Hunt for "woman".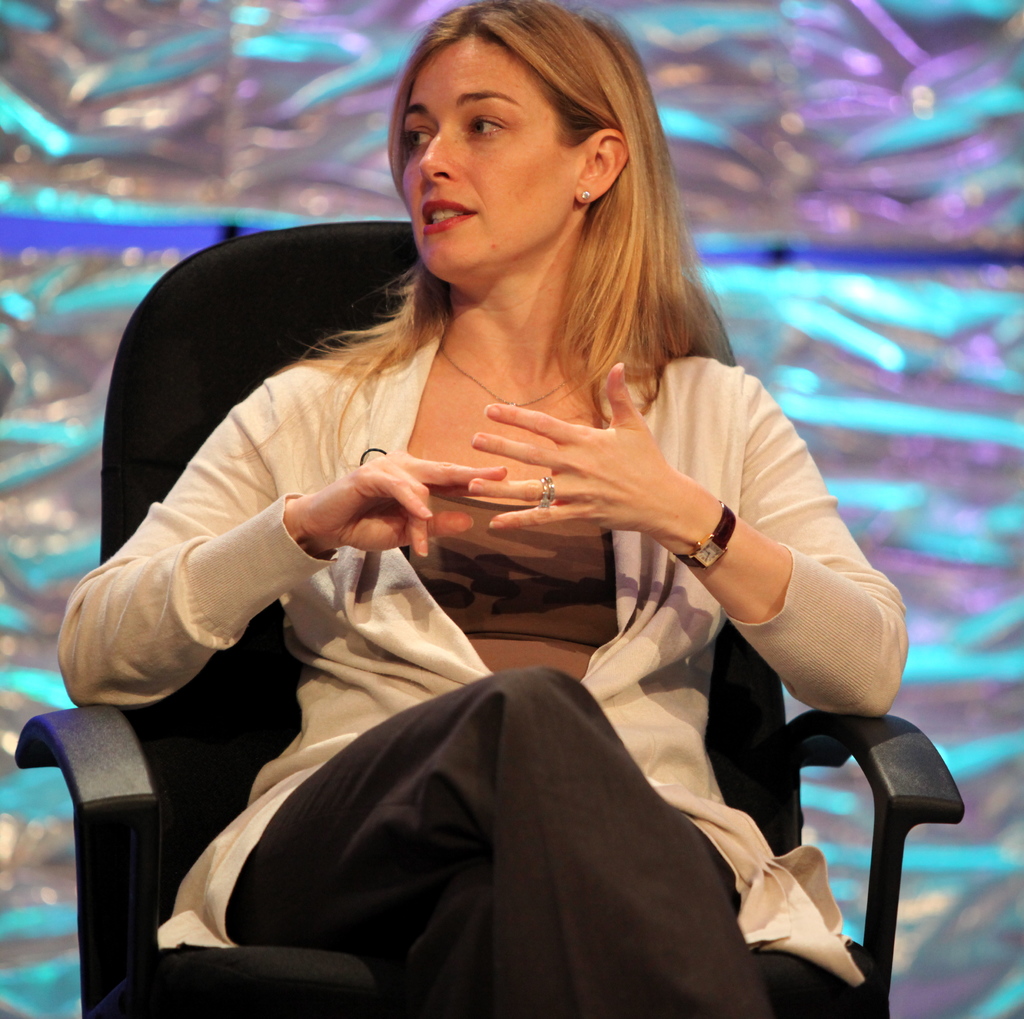
Hunted down at Rect(99, 75, 902, 999).
